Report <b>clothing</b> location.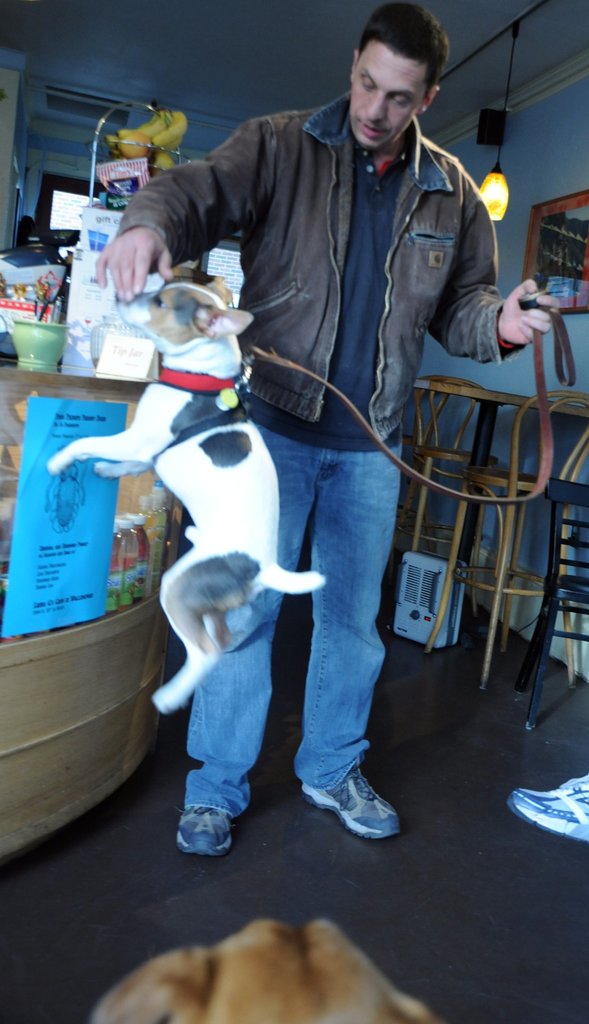
Report: (x1=116, y1=95, x2=501, y2=804).
